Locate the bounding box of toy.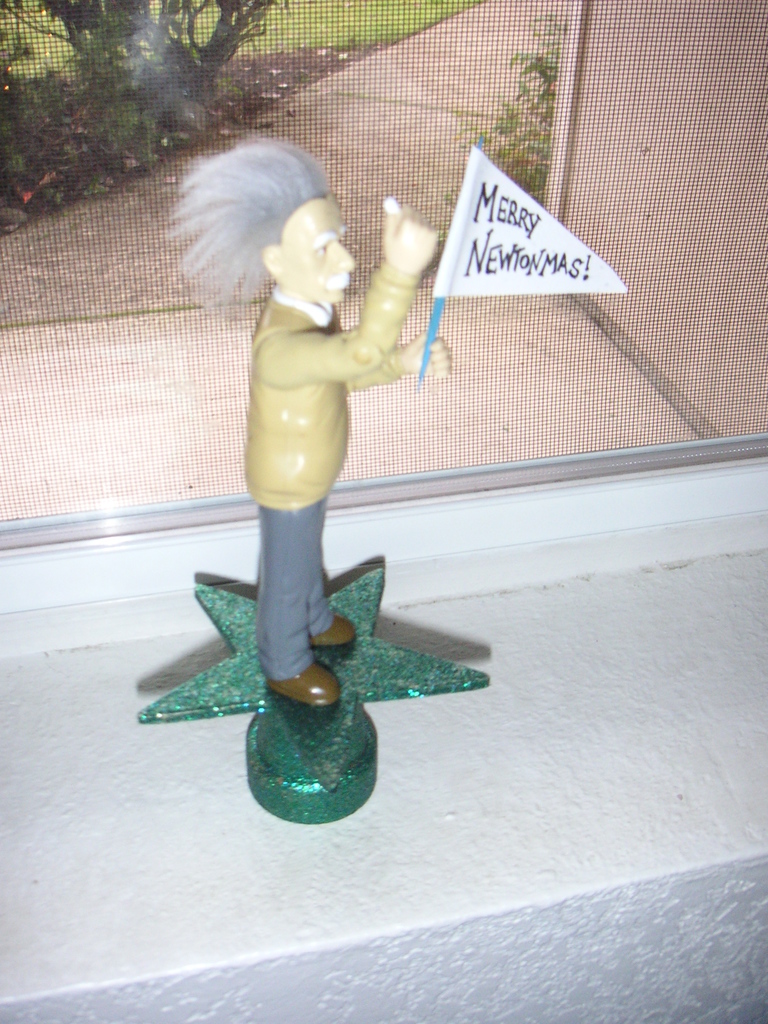
Bounding box: crop(170, 180, 427, 720).
